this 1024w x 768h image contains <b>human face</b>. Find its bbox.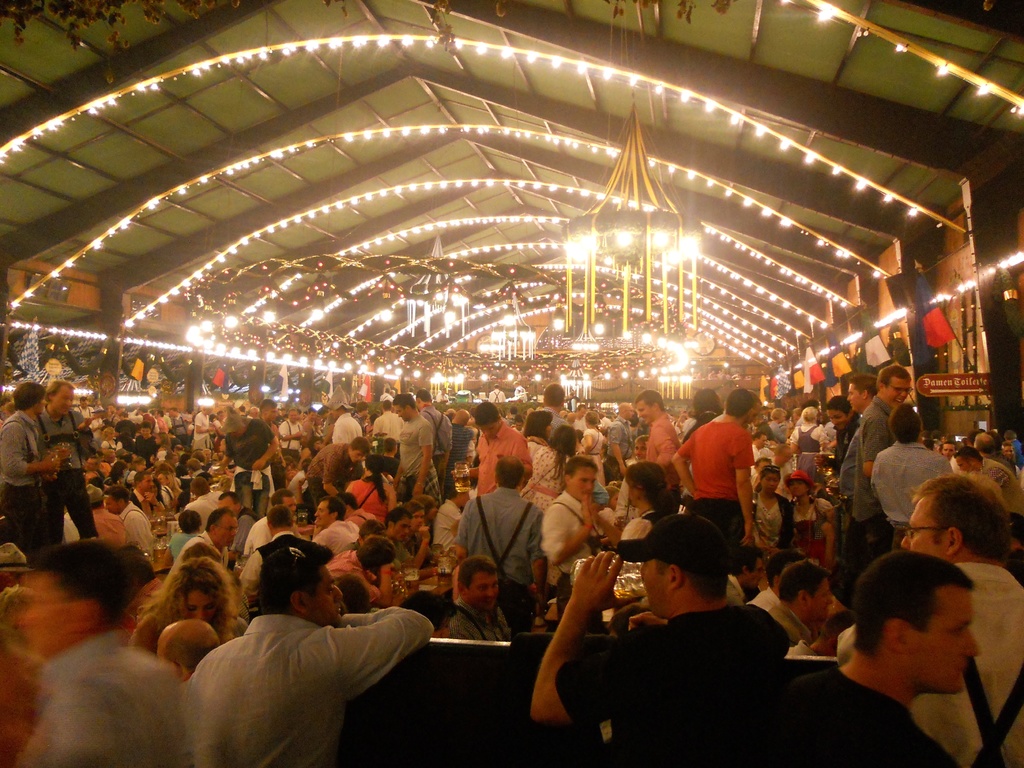
Rect(168, 409, 173, 416).
